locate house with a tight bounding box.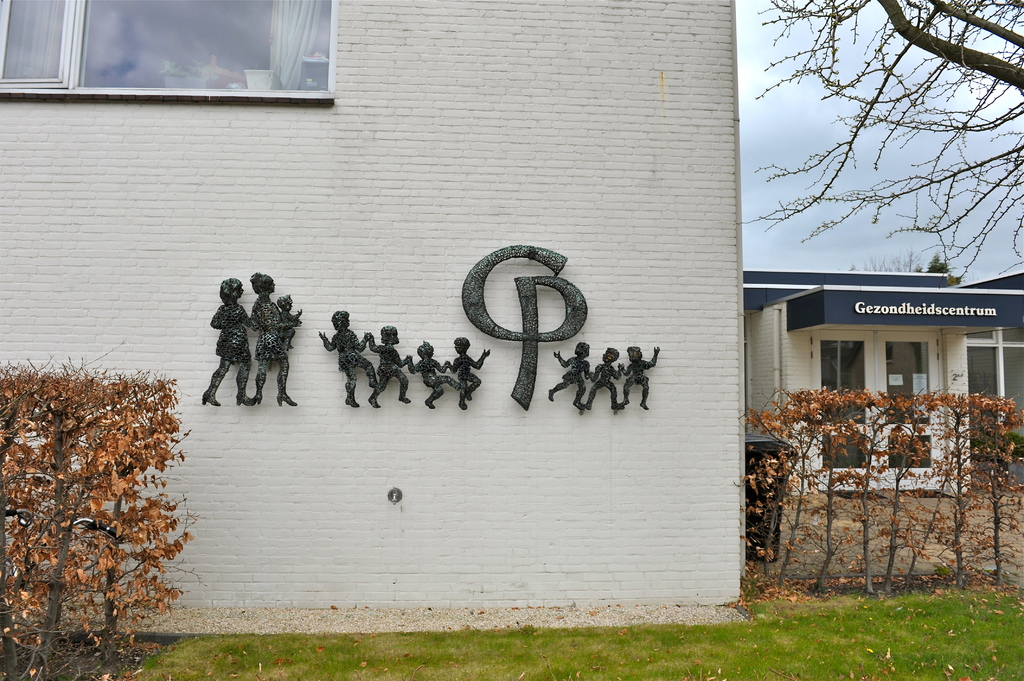
BBox(0, 0, 754, 629).
